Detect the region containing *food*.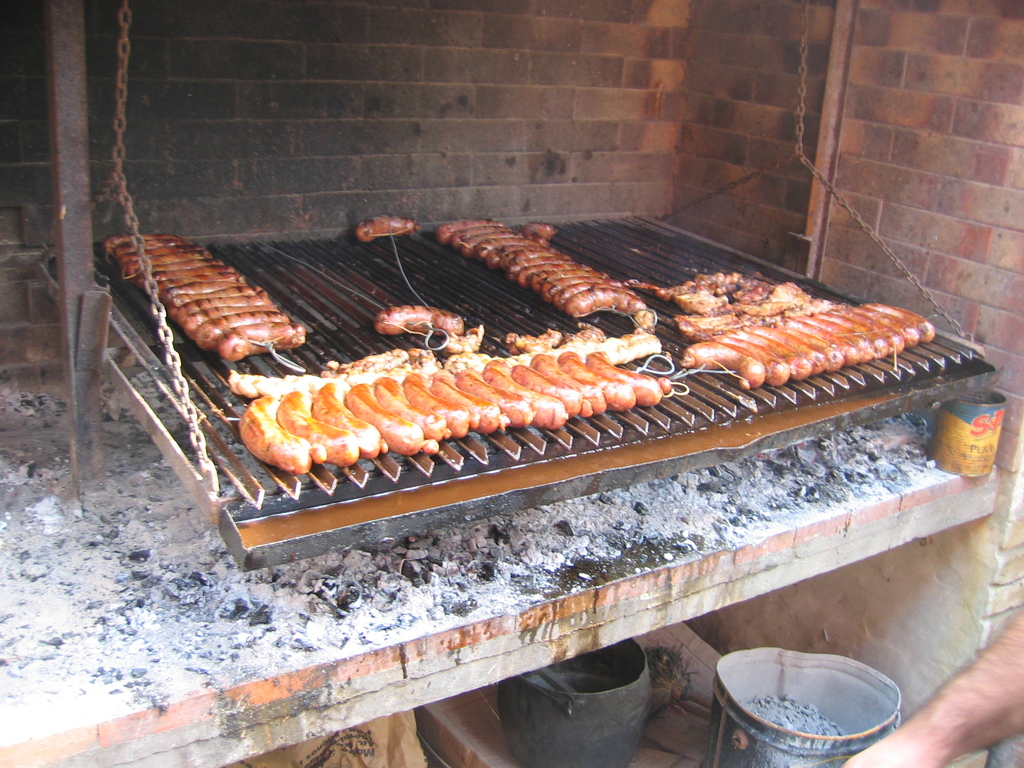
358, 200, 421, 253.
